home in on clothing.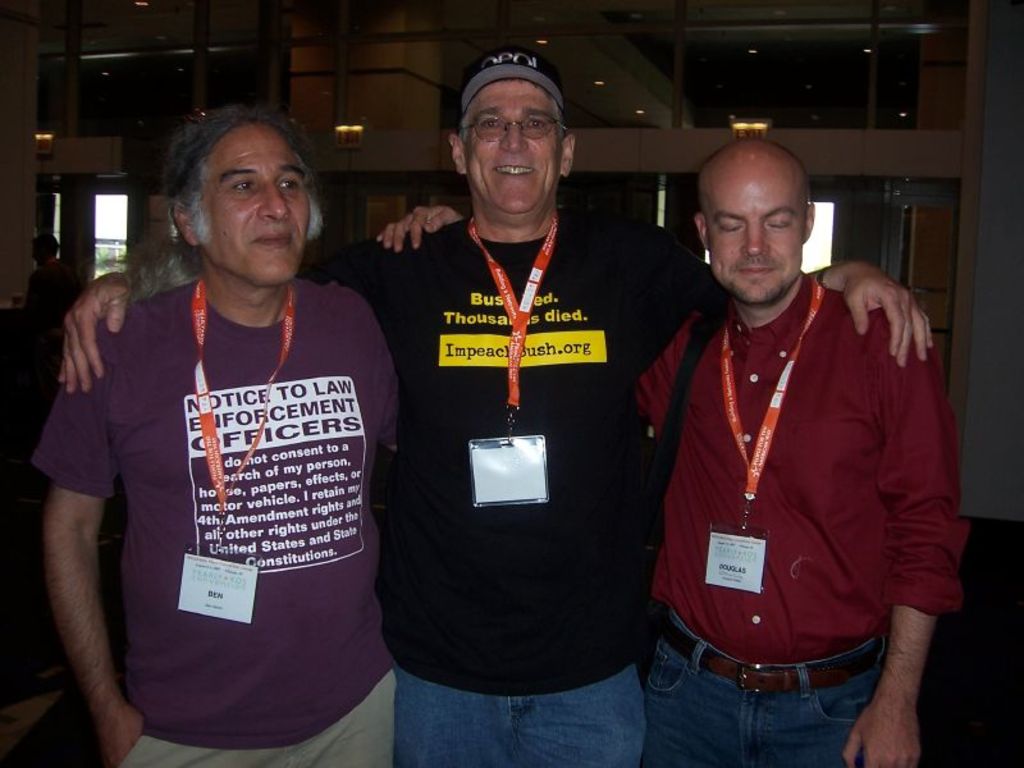
Homed in at region(317, 205, 722, 767).
